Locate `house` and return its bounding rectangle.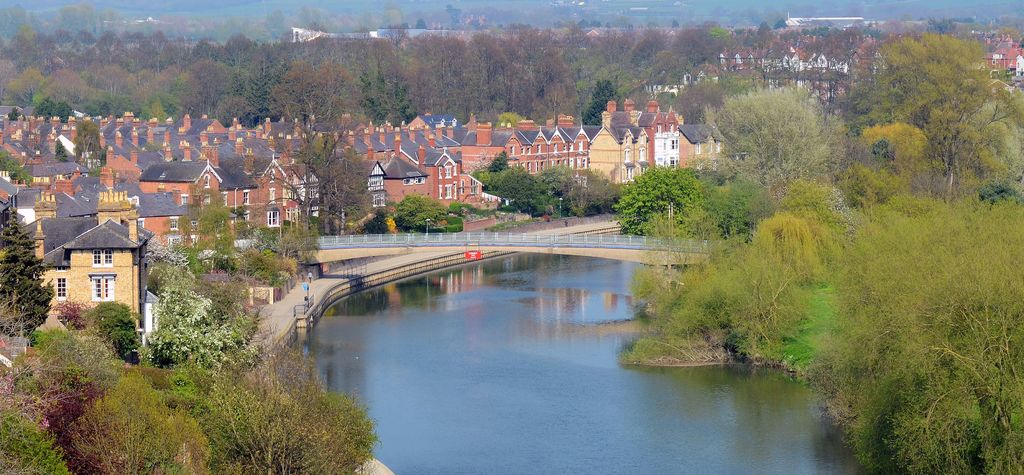
BBox(461, 117, 504, 163).
